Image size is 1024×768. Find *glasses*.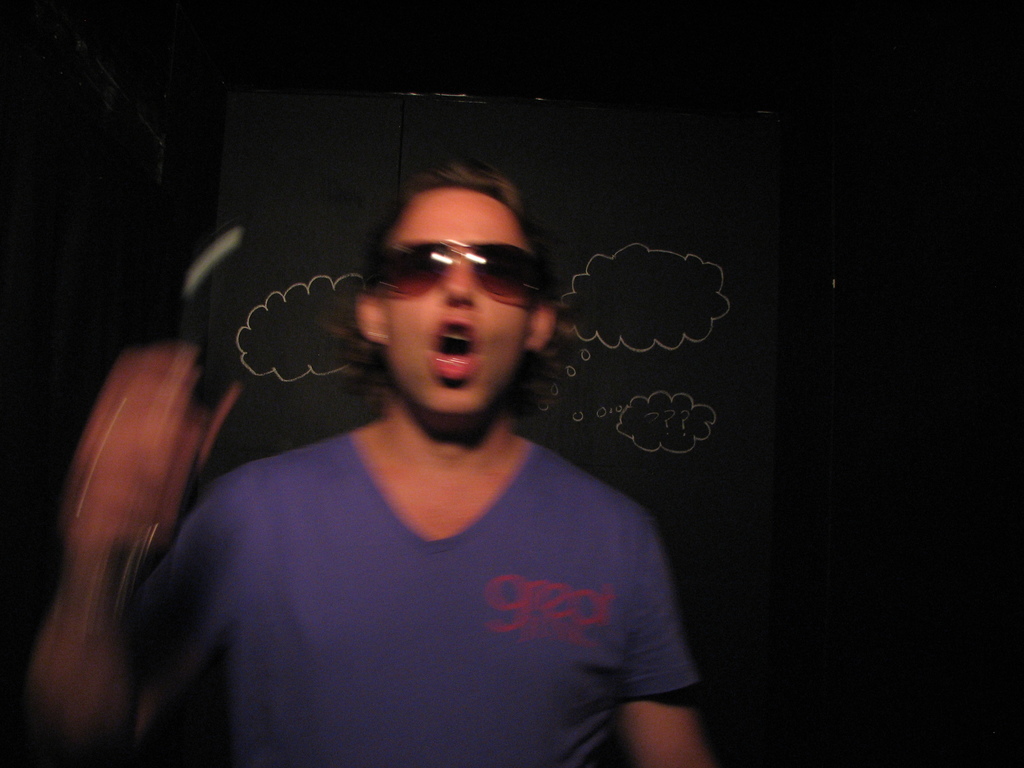
box(358, 234, 557, 301).
